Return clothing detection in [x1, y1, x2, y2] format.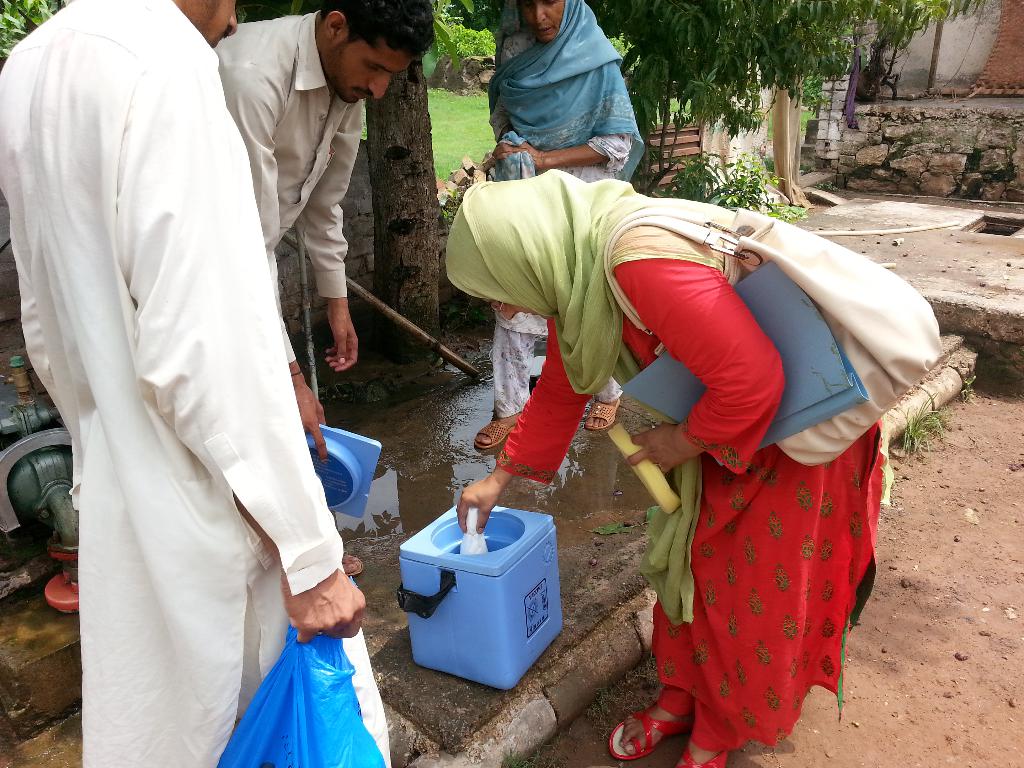
[22, 1, 353, 724].
